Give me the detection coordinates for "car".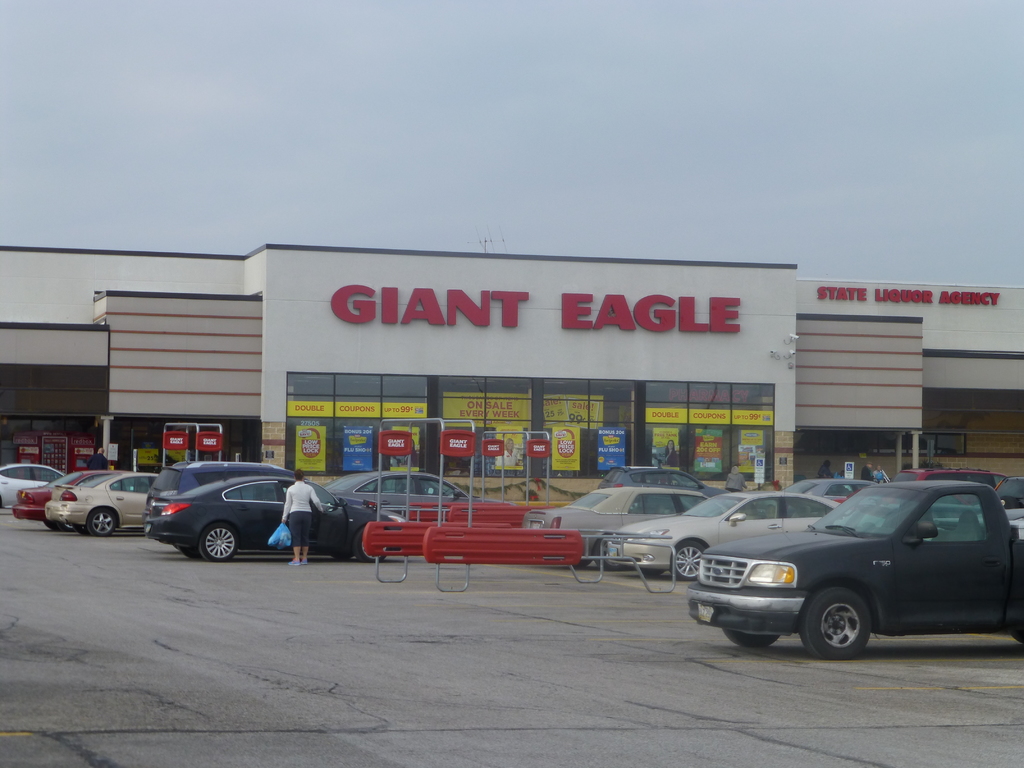
x1=788 y1=475 x2=882 y2=504.
